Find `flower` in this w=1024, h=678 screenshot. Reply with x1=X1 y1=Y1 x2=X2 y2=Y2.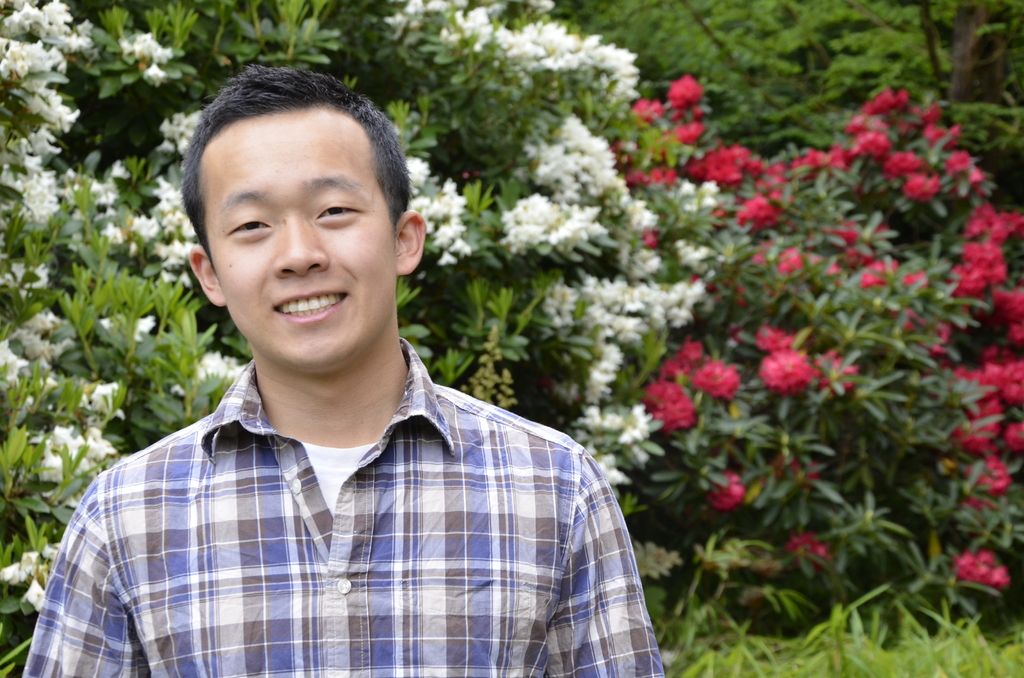
x1=751 y1=347 x2=810 y2=402.
